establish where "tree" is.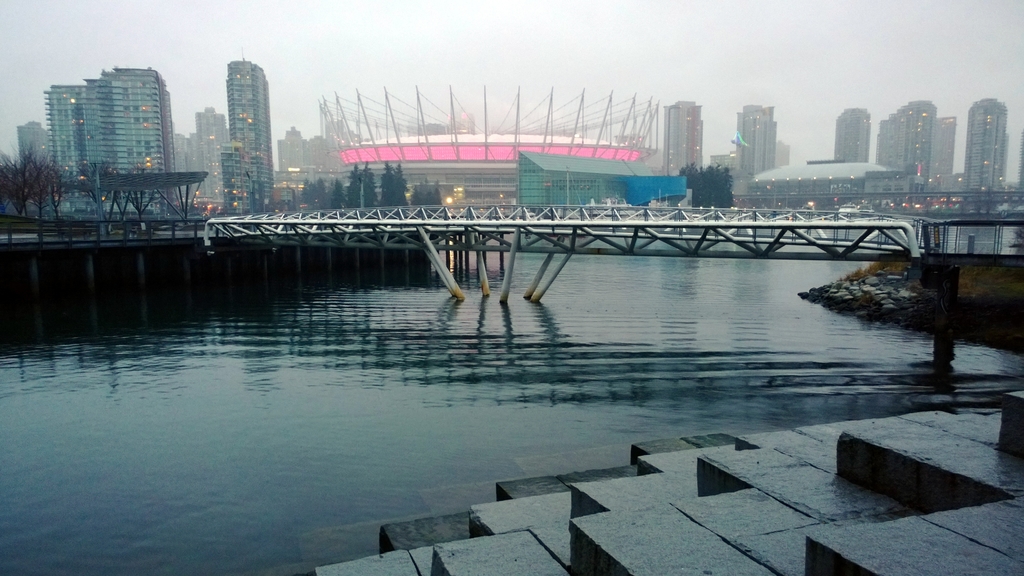
Established at bbox(700, 165, 717, 209).
